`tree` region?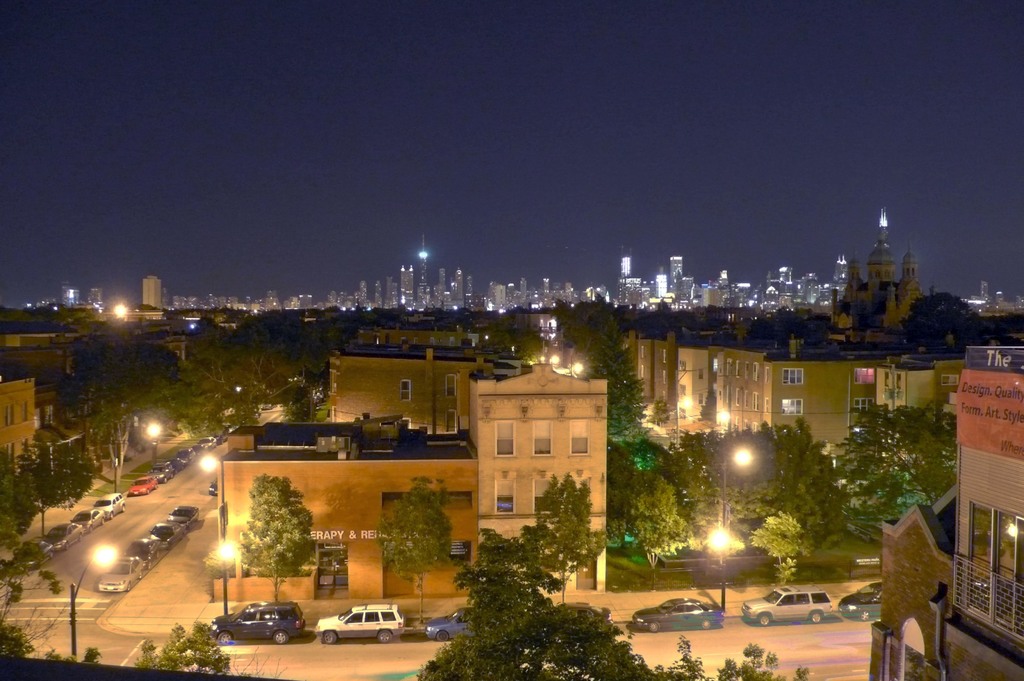
bbox=(655, 641, 718, 680)
